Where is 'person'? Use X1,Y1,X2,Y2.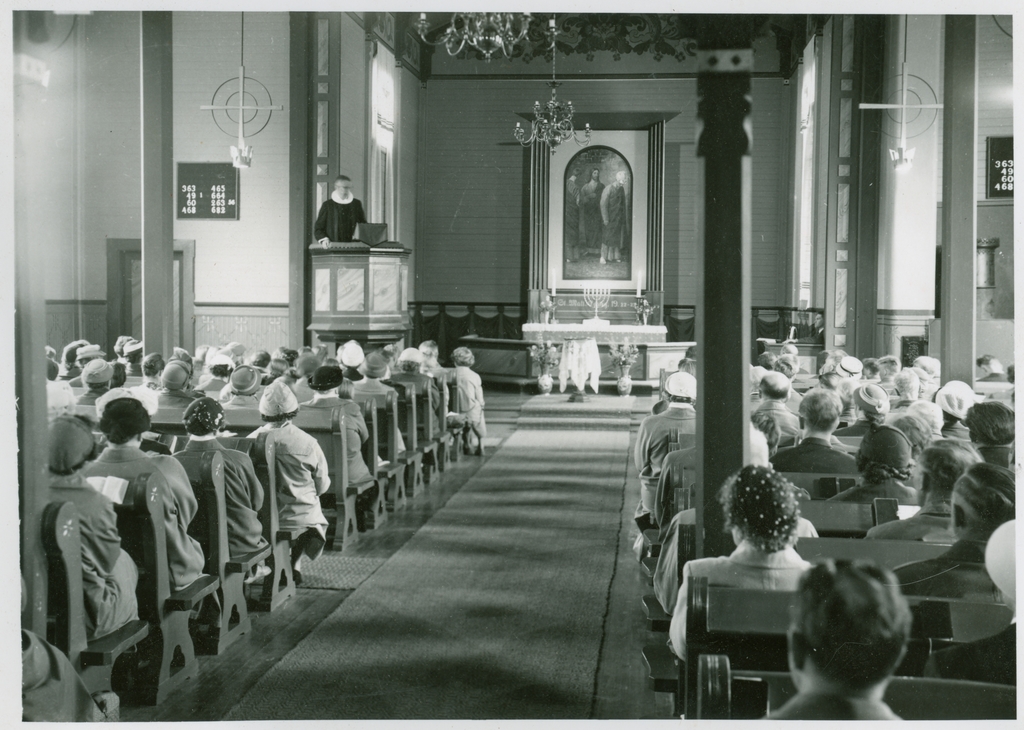
770,386,858,496.
